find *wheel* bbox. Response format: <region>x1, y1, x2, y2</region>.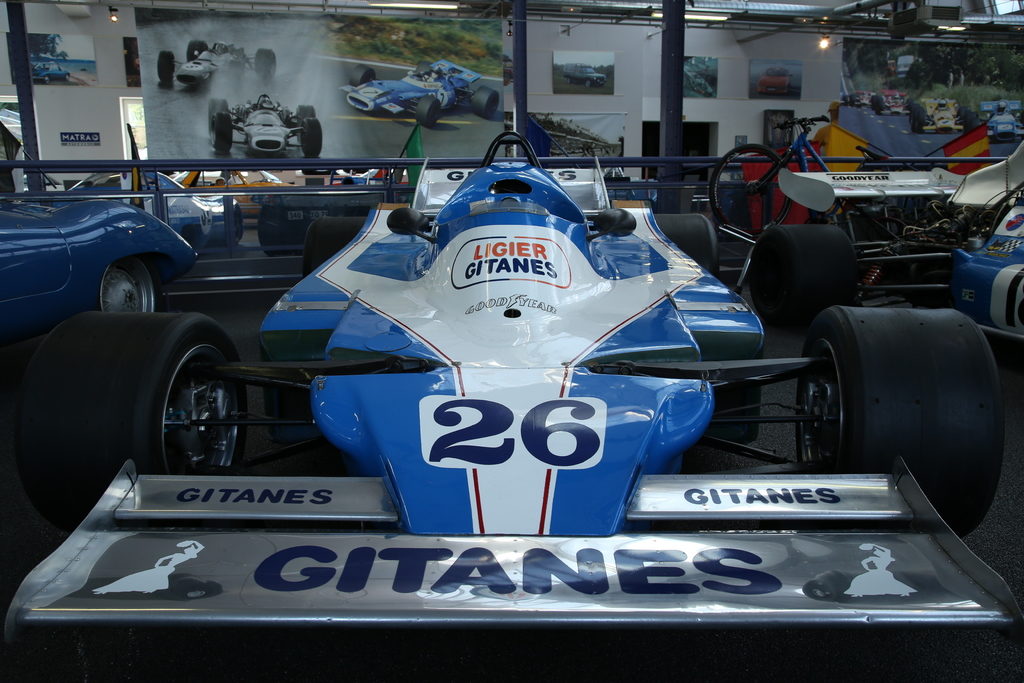
<region>287, 104, 323, 122</region>.
